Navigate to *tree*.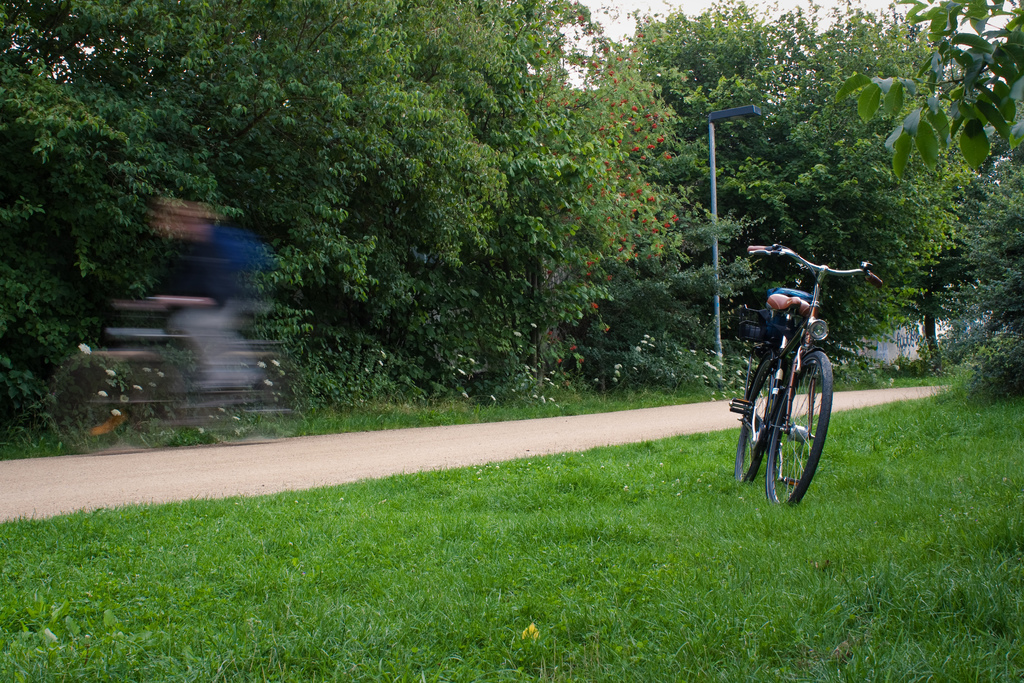
Navigation target: (x1=931, y1=151, x2=1023, y2=390).
